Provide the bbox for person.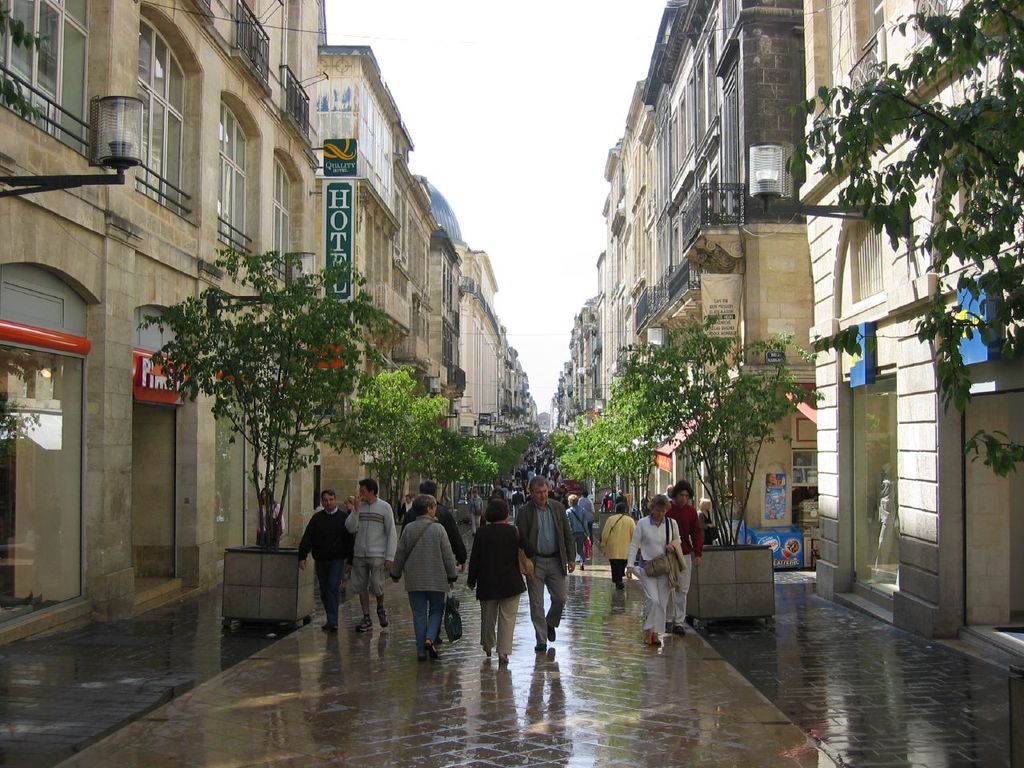
<box>391,493,458,665</box>.
